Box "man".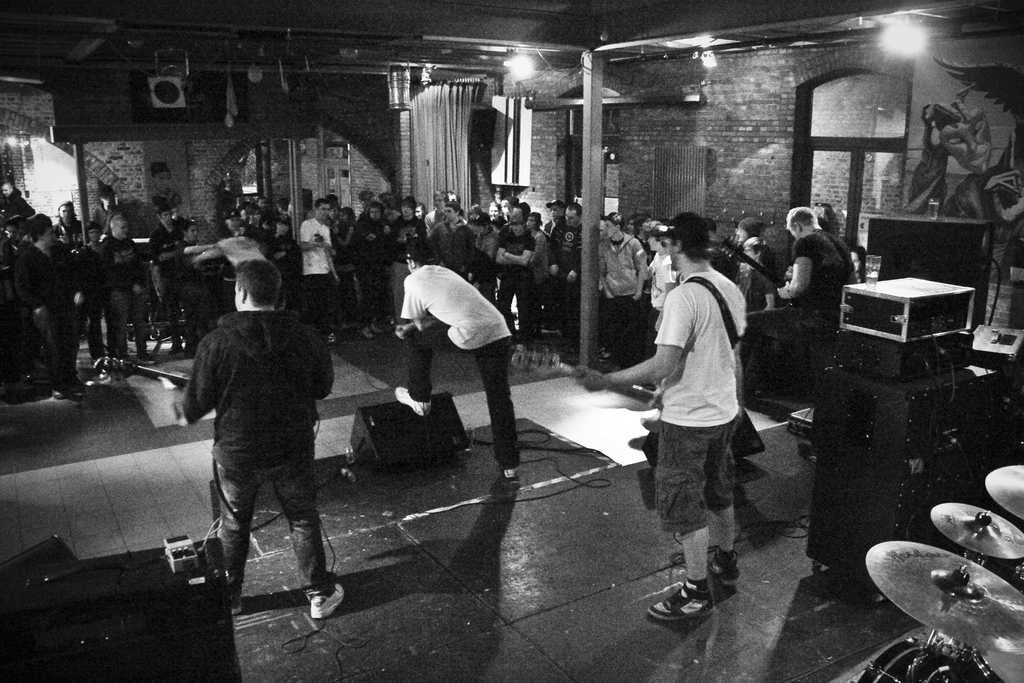
select_region(396, 242, 521, 476).
